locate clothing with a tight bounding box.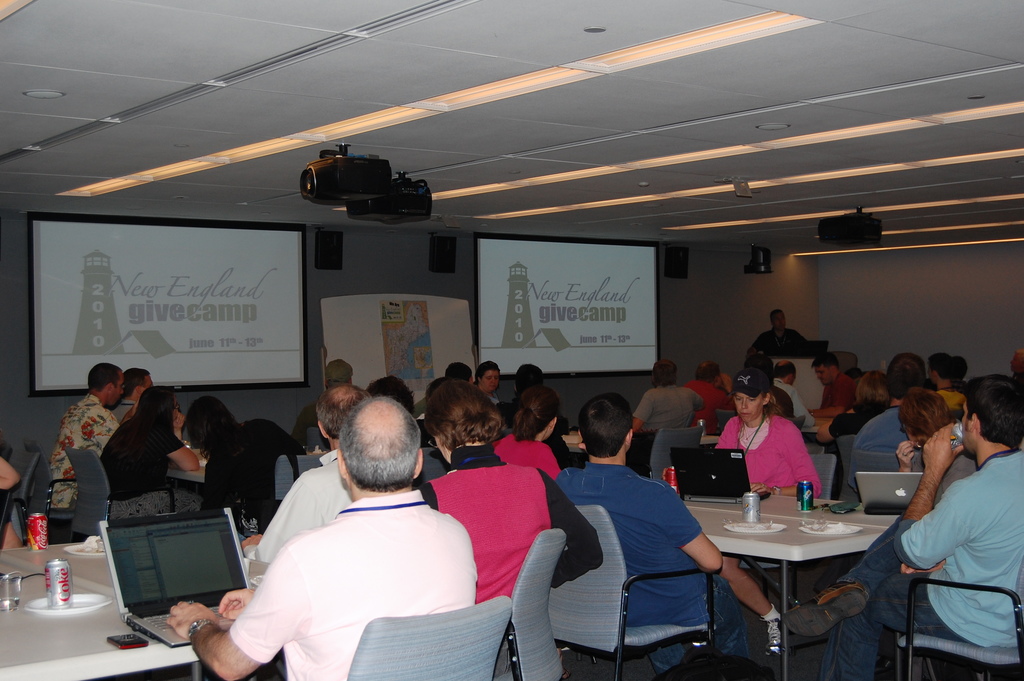
box(850, 401, 918, 479).
